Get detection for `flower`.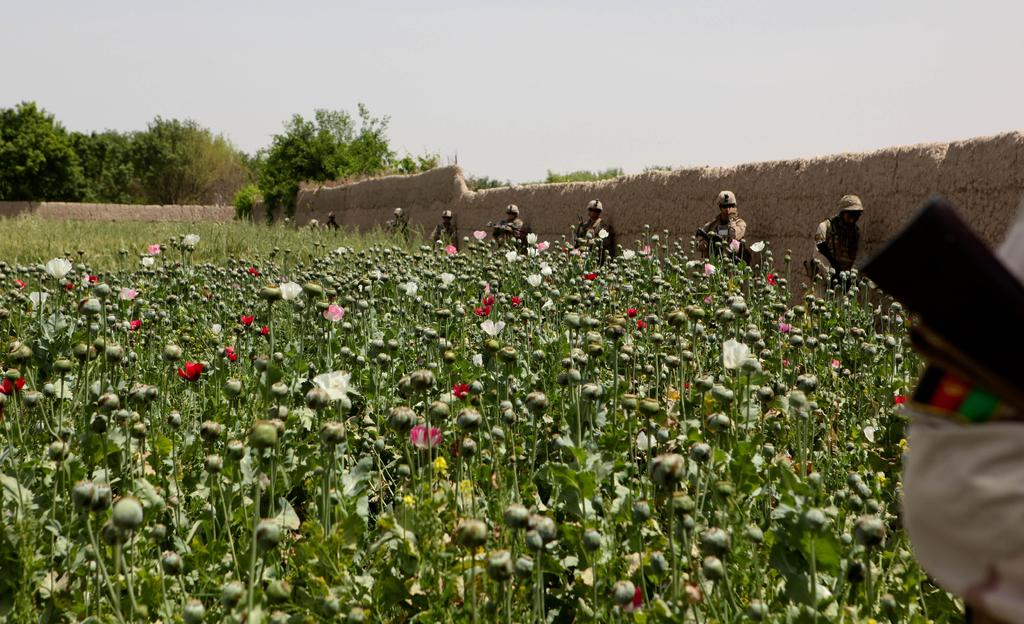
Detection: crop(614, 582, 646, 610).
